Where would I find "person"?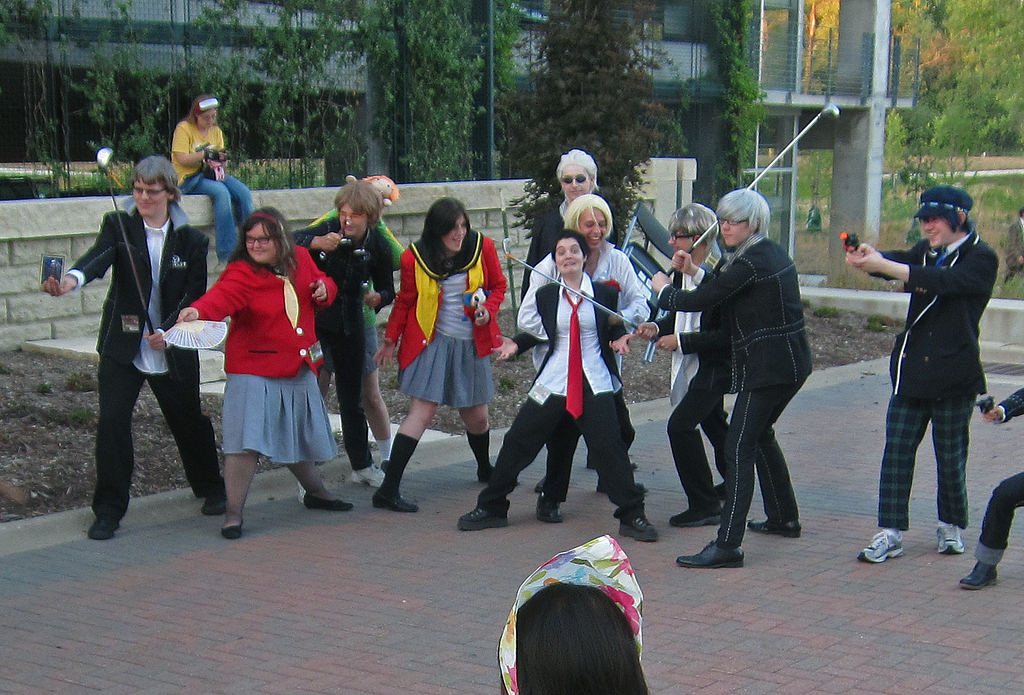
At select_region(959, 379, 1023, 591).
